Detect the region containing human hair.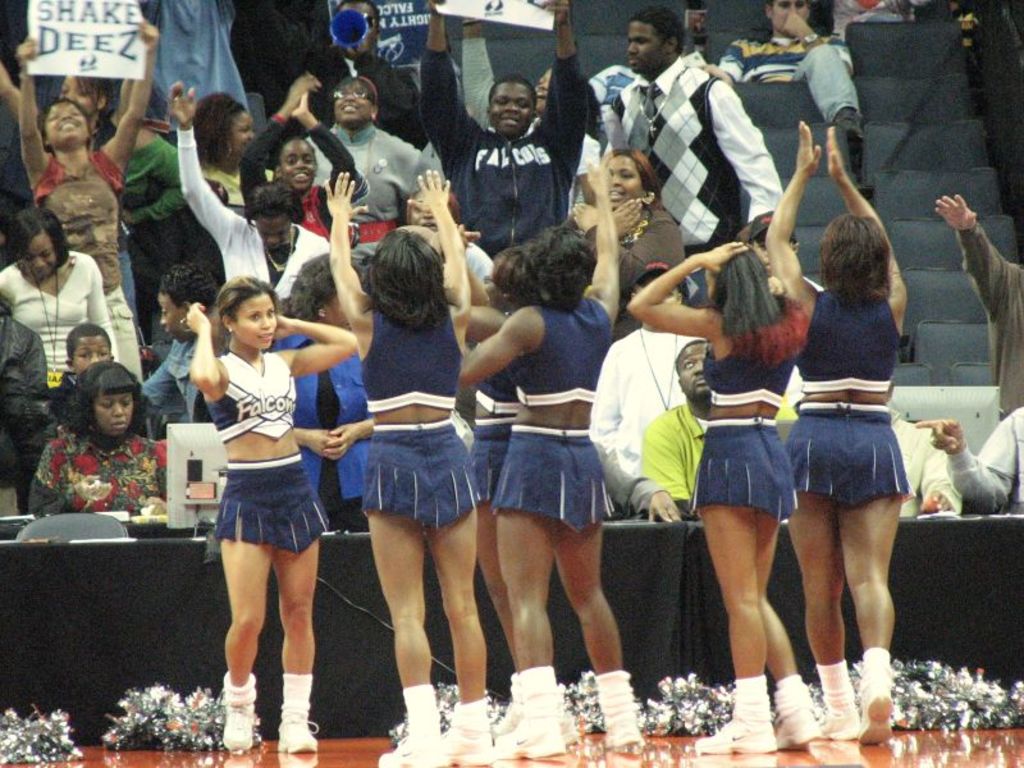
<region>239, 182, 310, 223</region>.
